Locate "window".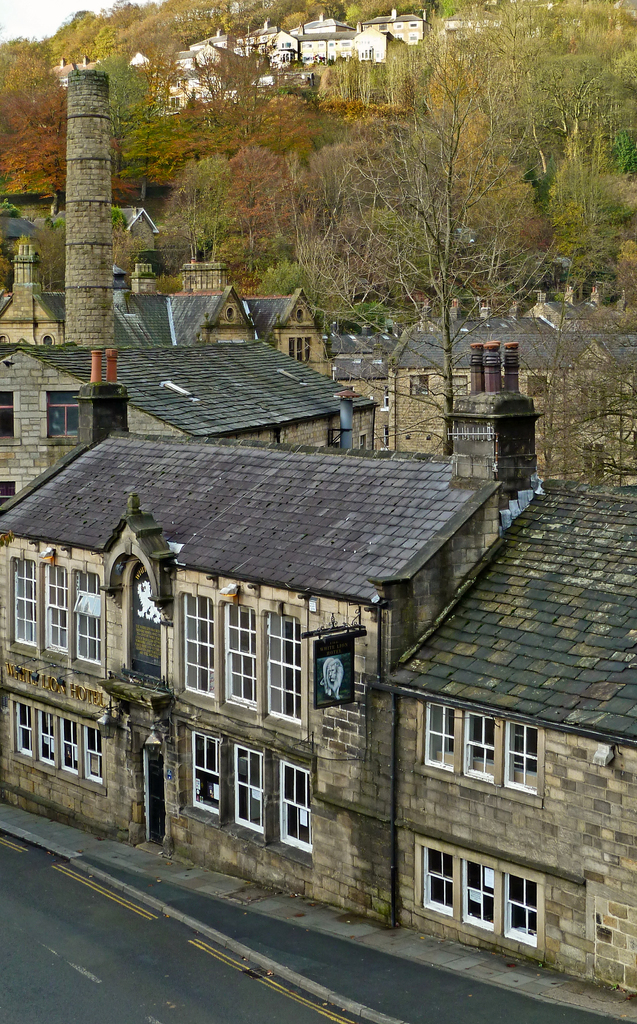
Bounding box: select_region(459, 858, 492, 930).
